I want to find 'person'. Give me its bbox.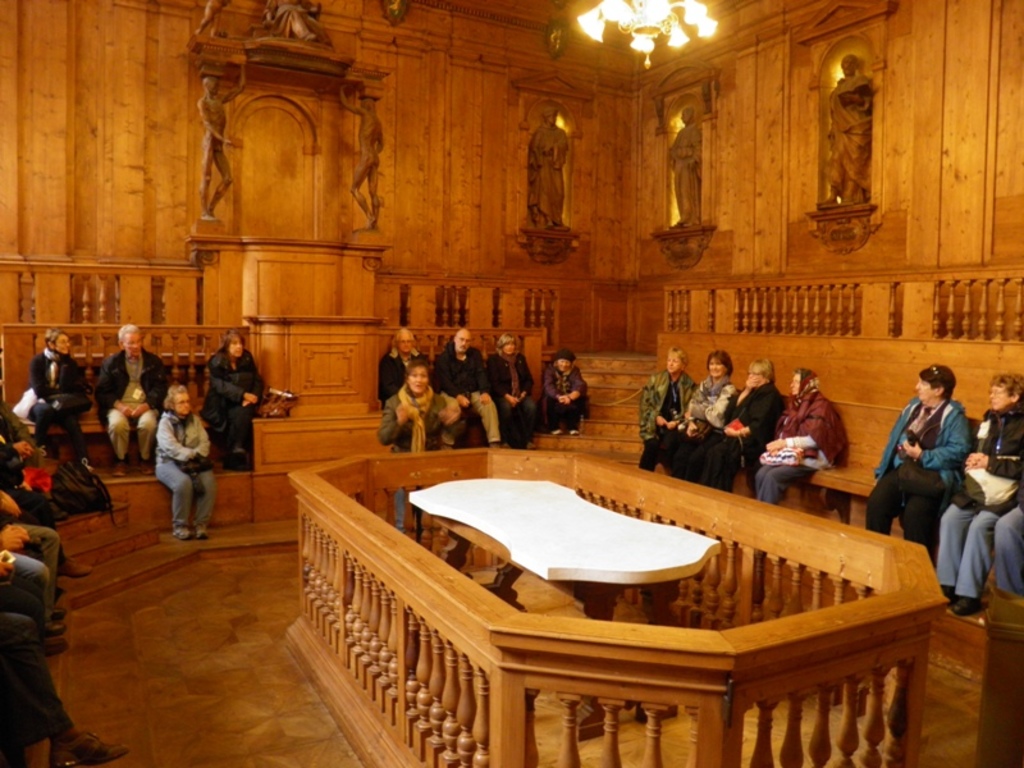
bbox=(700, 361, 786, 490).
